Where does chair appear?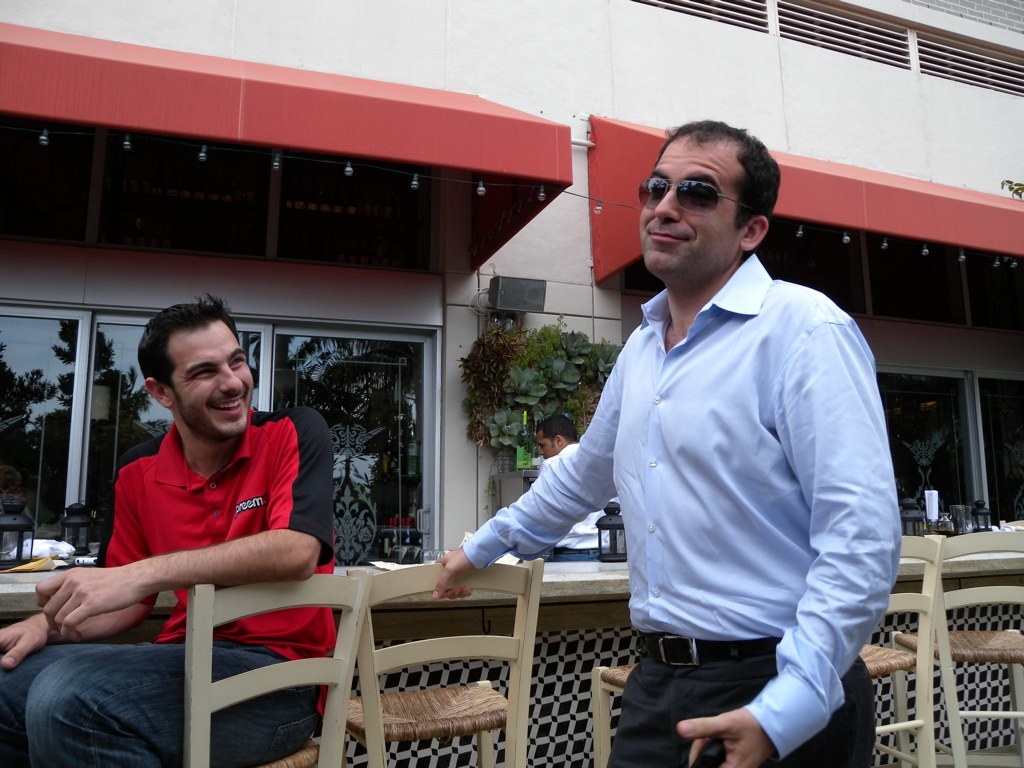
Appears at [590,662,638,767].
